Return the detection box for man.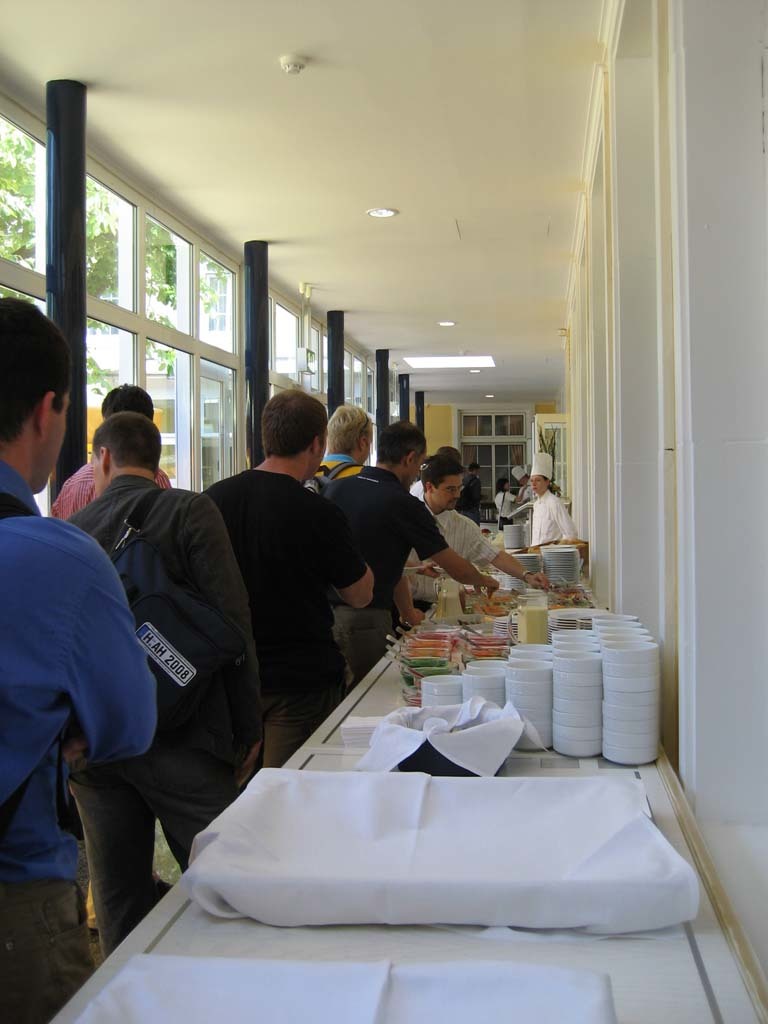
(0,279,161,1023).
